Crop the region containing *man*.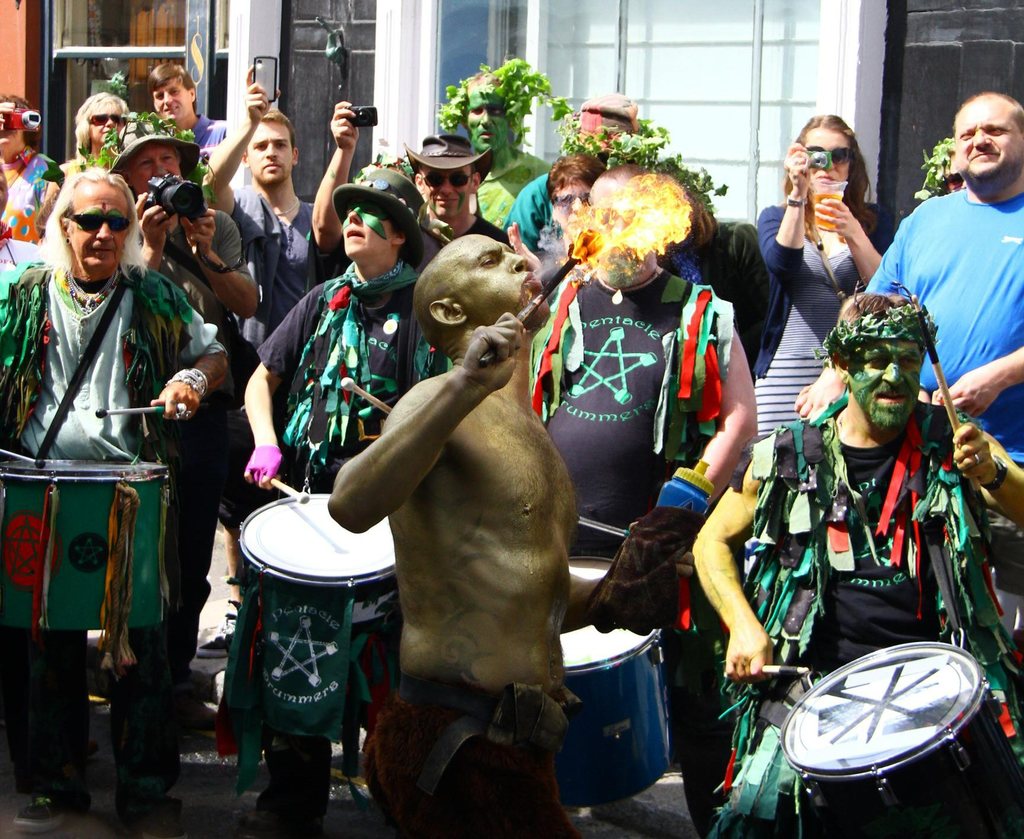
Crop region: [203,54,333,339].
